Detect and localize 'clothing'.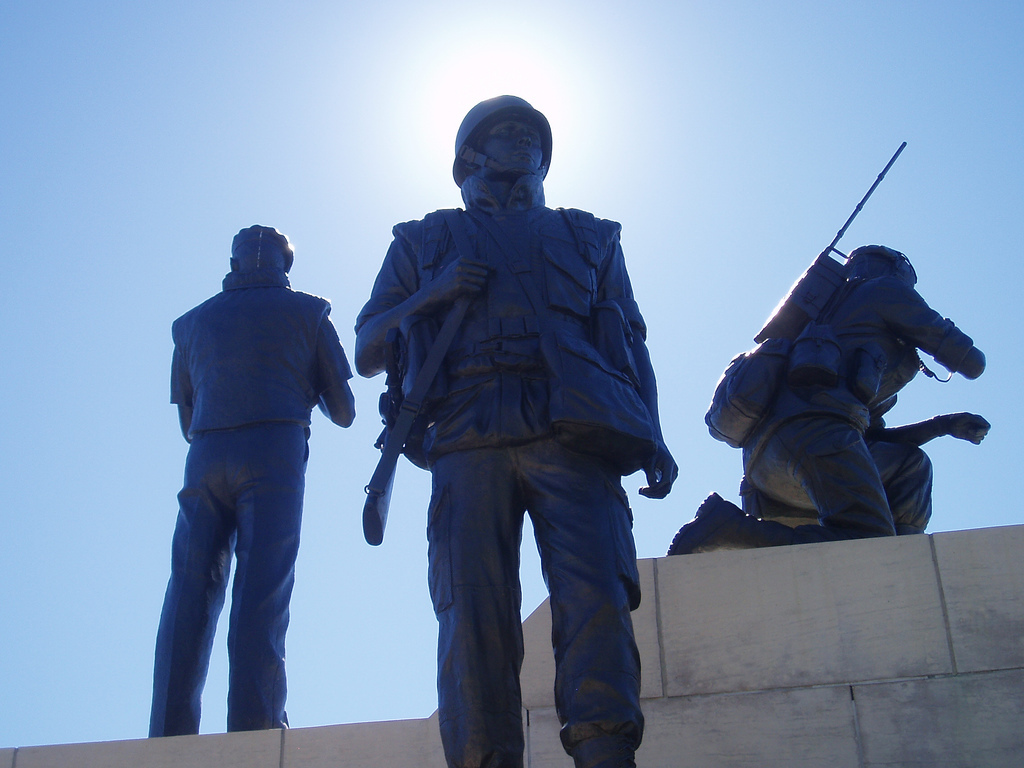
Localized at 136/268/354/735.
